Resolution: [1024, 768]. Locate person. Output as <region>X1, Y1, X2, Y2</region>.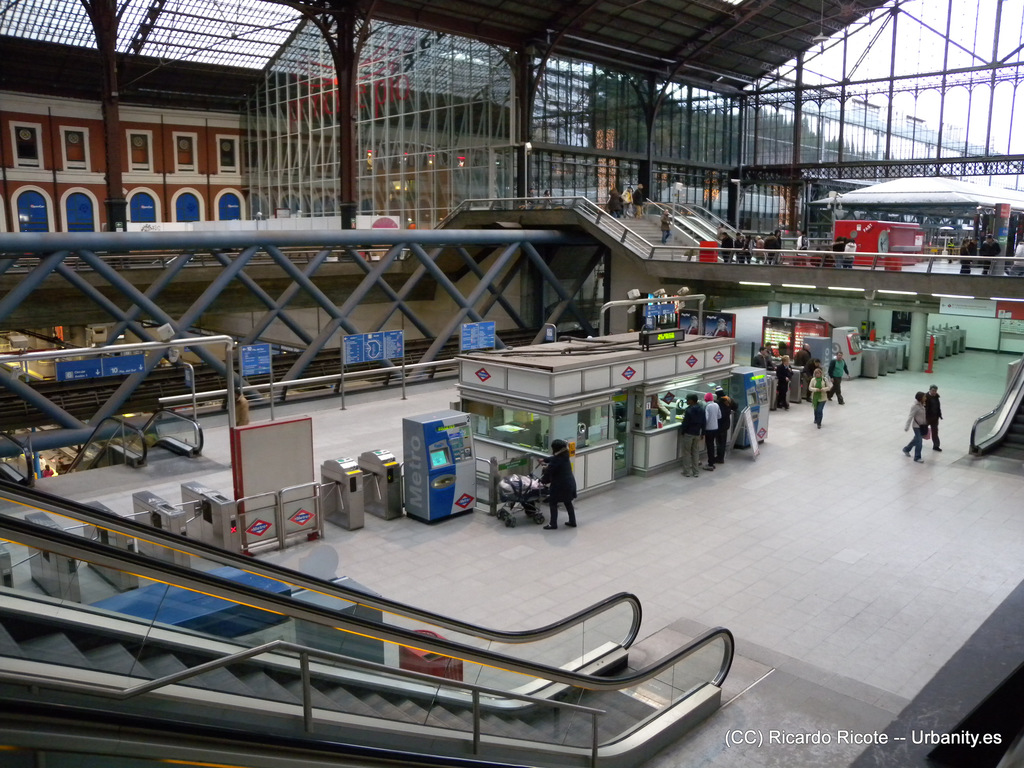
<region>622, 185, 636, 218</region>.
